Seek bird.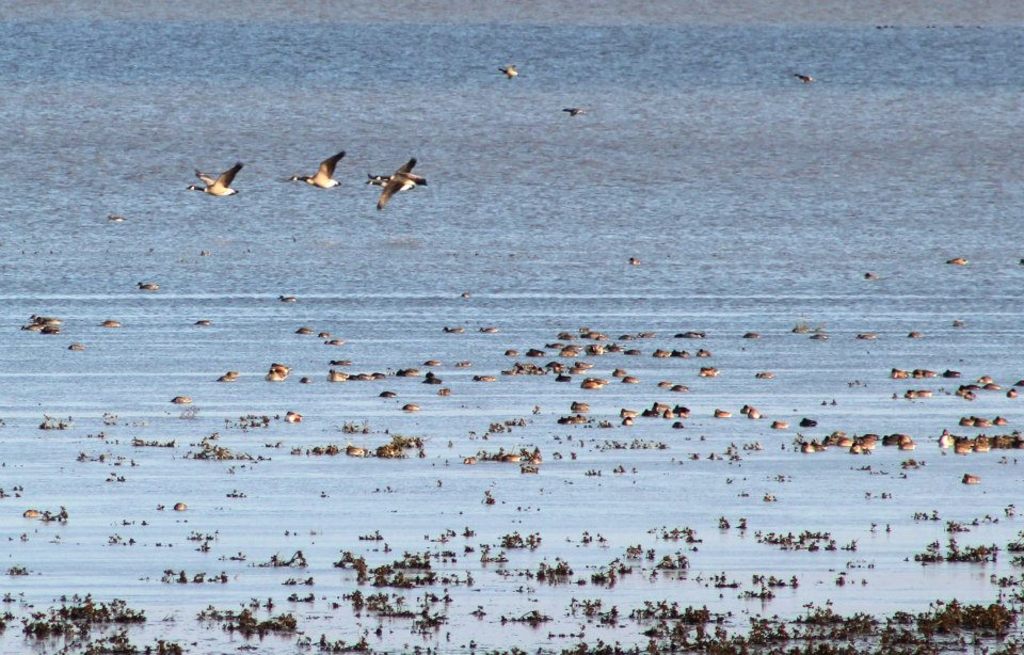
pyautogui.locateOnScreen(621, 409, 639, 419).
